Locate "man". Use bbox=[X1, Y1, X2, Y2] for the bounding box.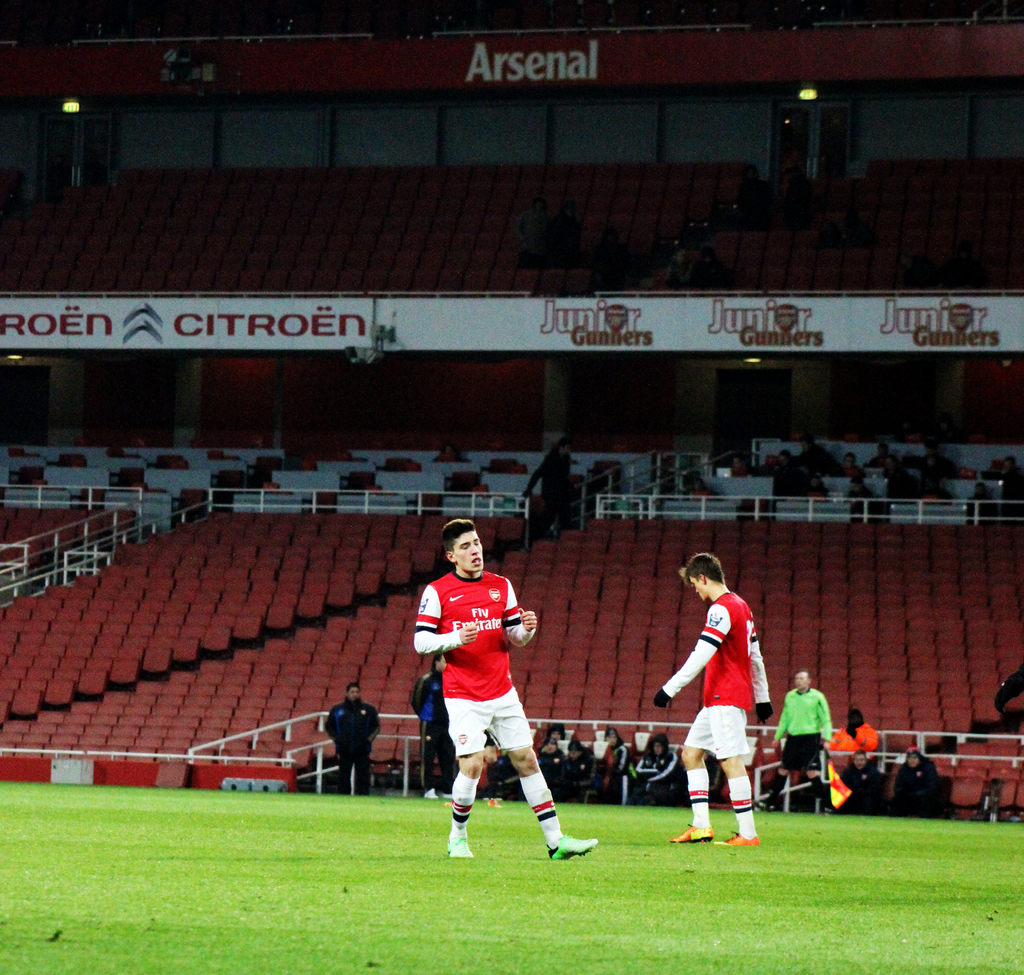
bbox=[668, 554, 788, 852].
